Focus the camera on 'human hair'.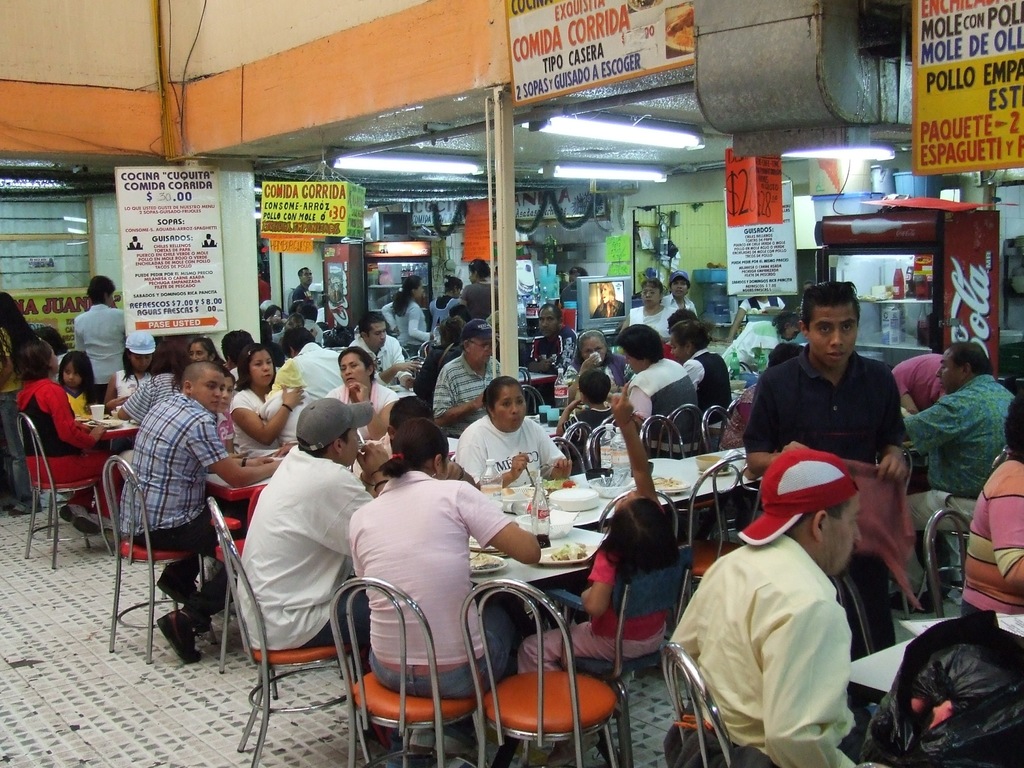
Focus region: [154,339,190,394].
